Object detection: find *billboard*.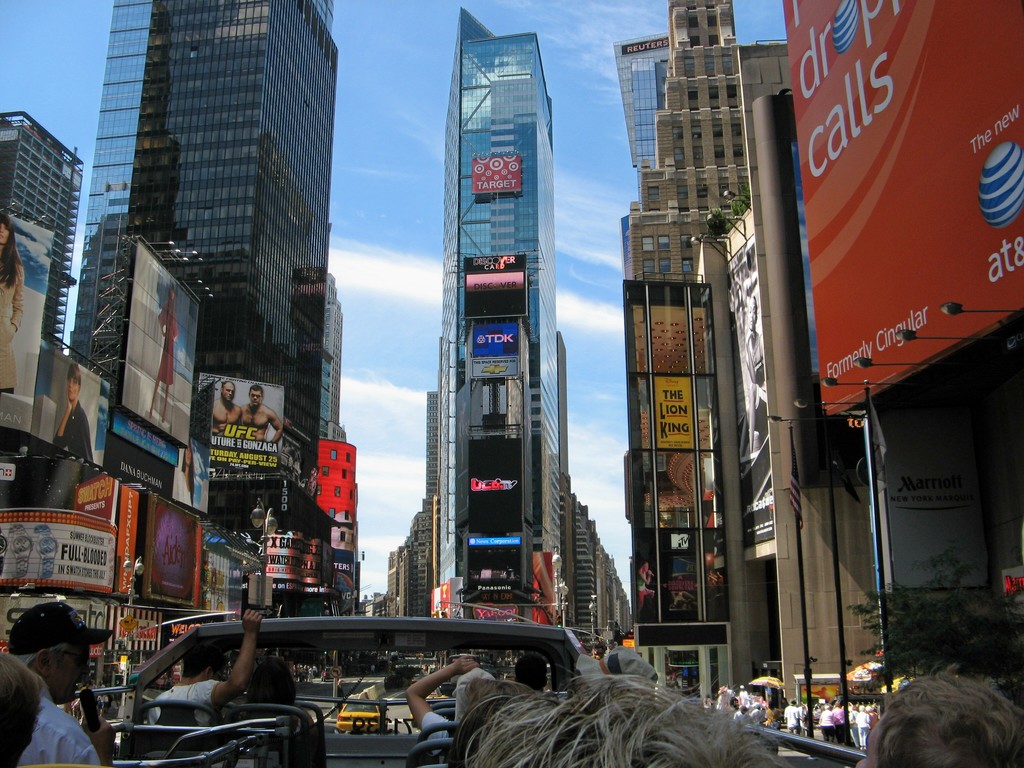
Rect(634, 446, 715, 523).
